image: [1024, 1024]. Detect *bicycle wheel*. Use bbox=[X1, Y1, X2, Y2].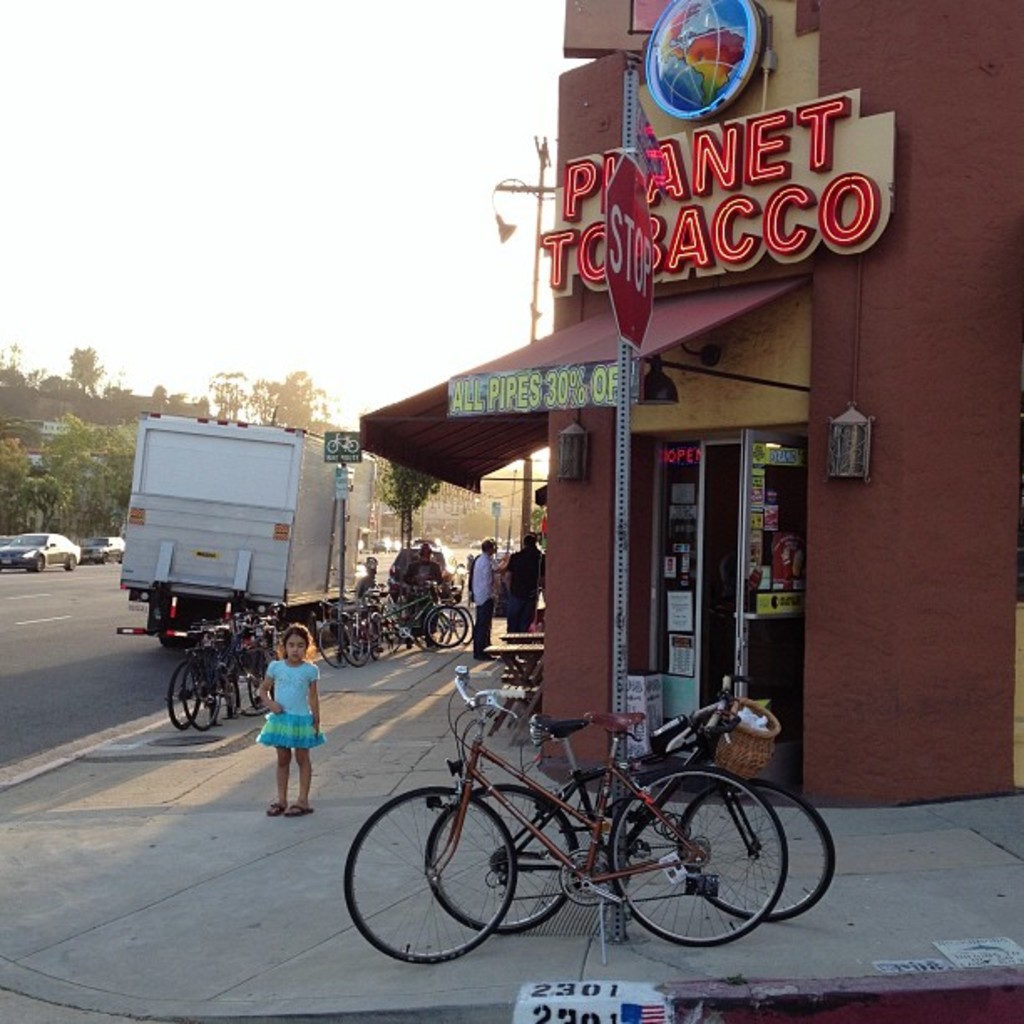
bbox=[428, 783, 579, 939].
